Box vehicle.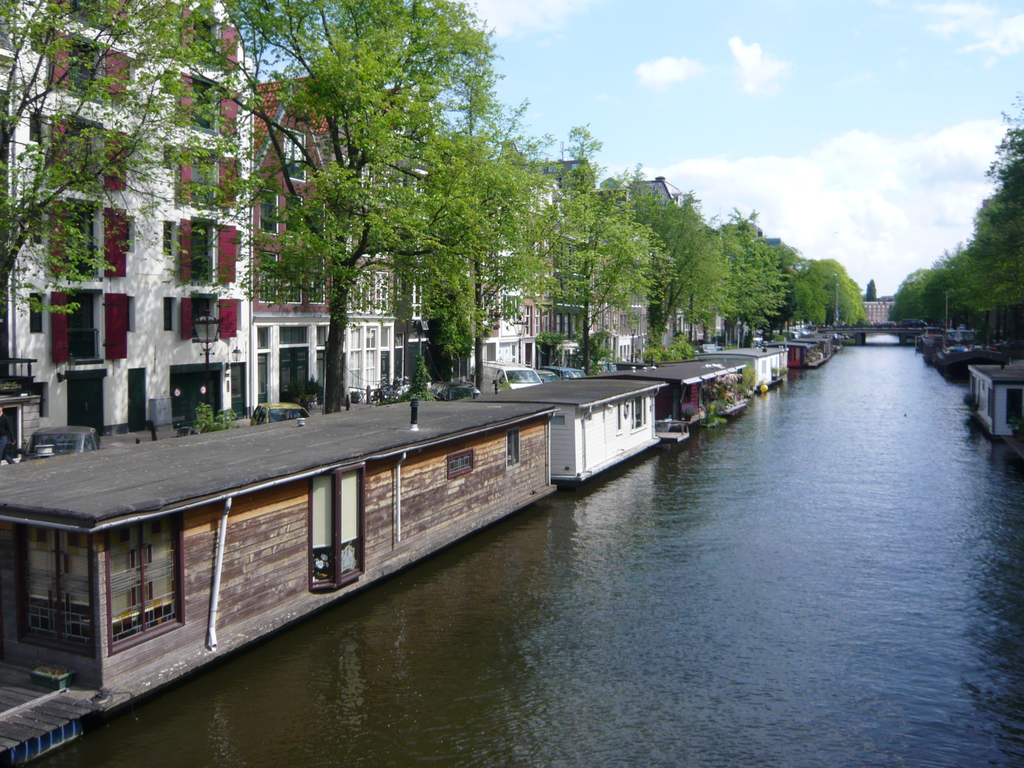
[477, 355, 540, 397].
